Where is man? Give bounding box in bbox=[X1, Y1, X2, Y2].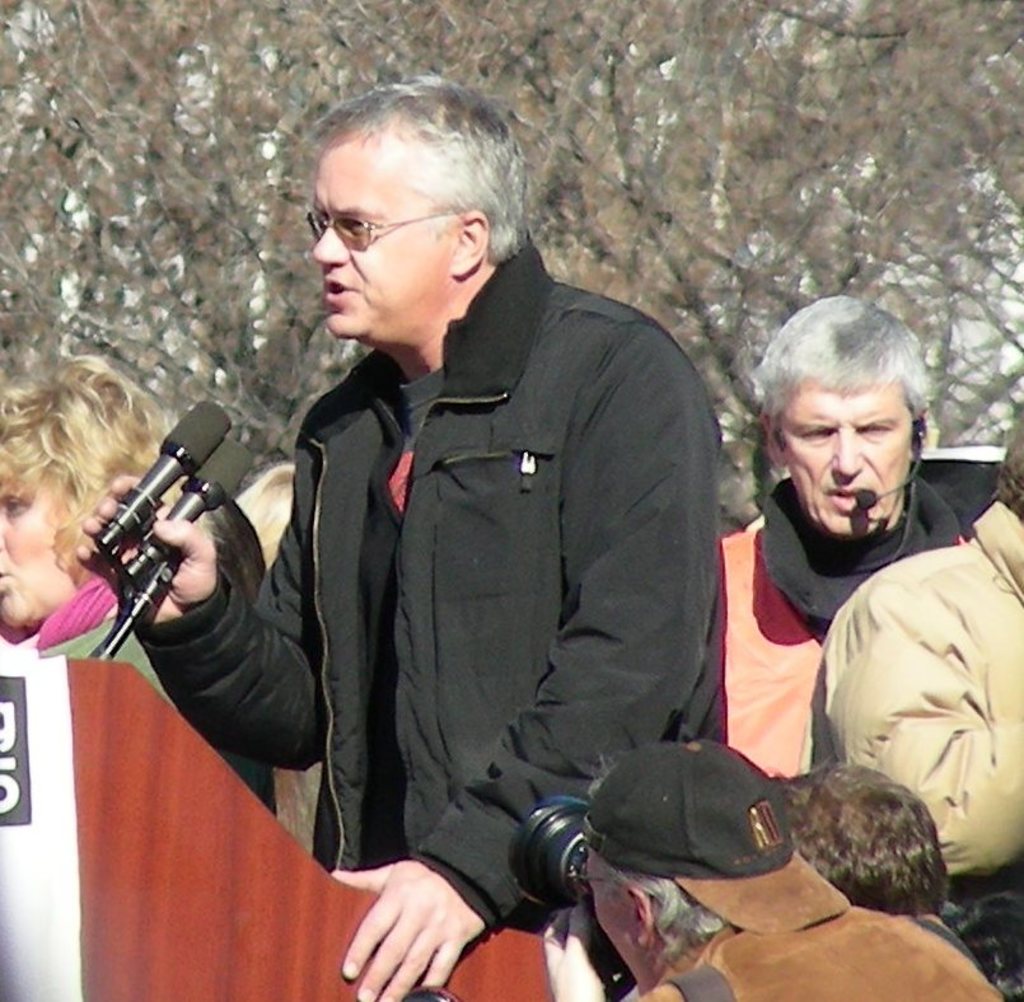
bbox=[538, 736, 1007, 1001].
